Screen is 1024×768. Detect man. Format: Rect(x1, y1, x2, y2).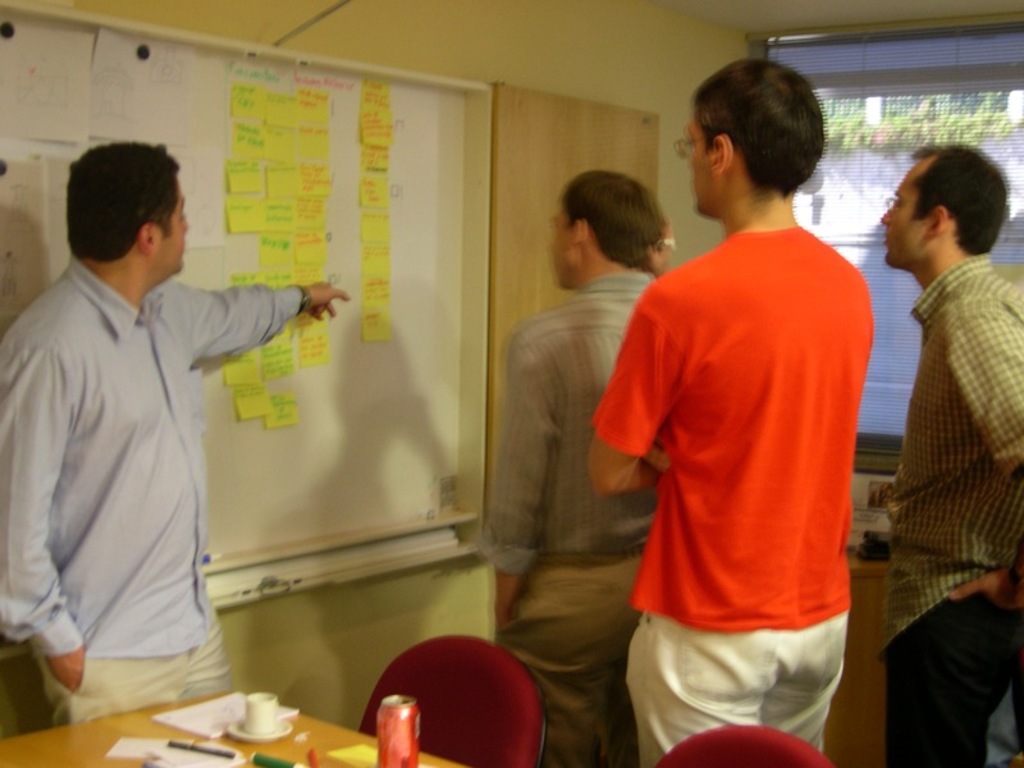
Rect(486, 166, 675, 767).
